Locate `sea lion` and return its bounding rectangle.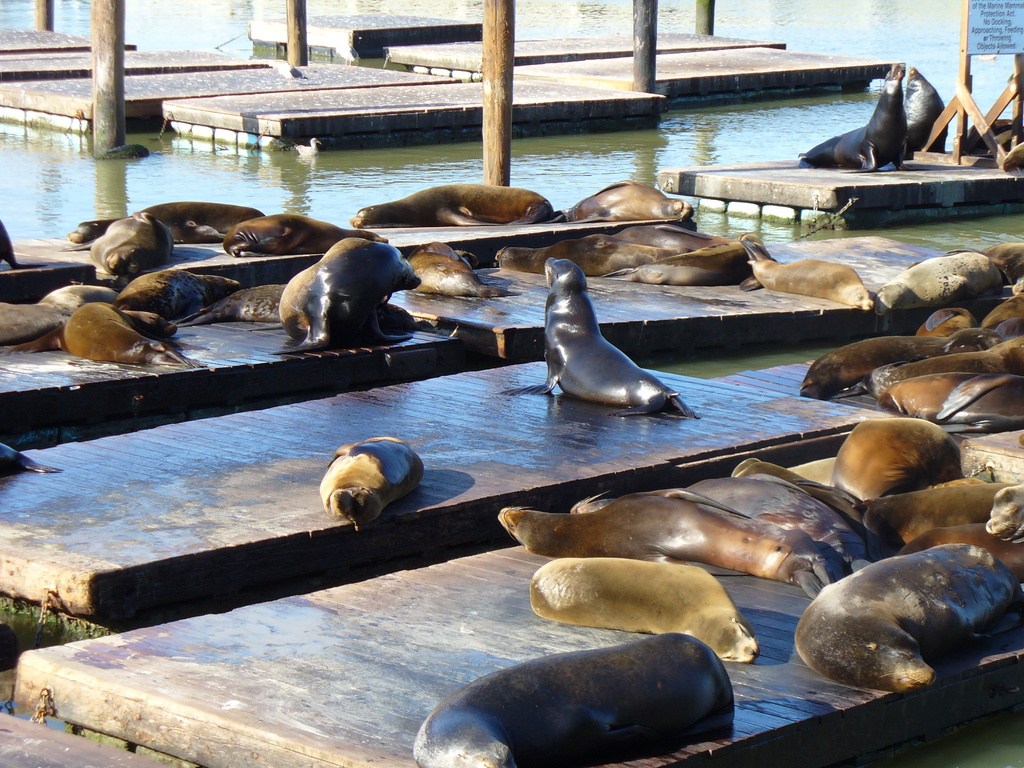
{"left": 904, "top": 68, "right": 945, "bottom": 155}.
